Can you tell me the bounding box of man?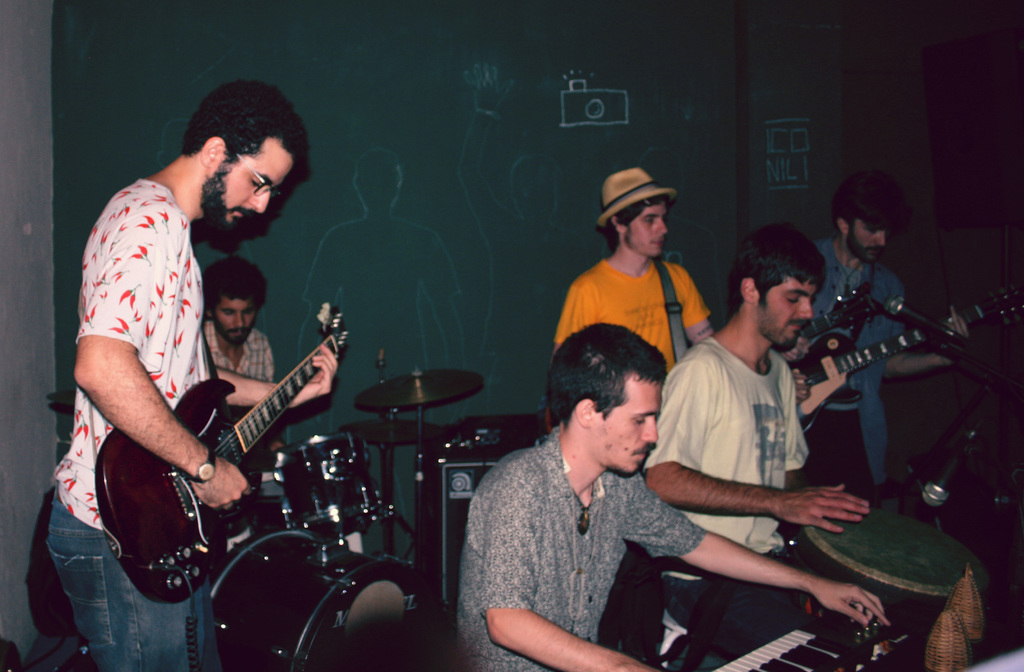
(47, 77, 340, 671).
